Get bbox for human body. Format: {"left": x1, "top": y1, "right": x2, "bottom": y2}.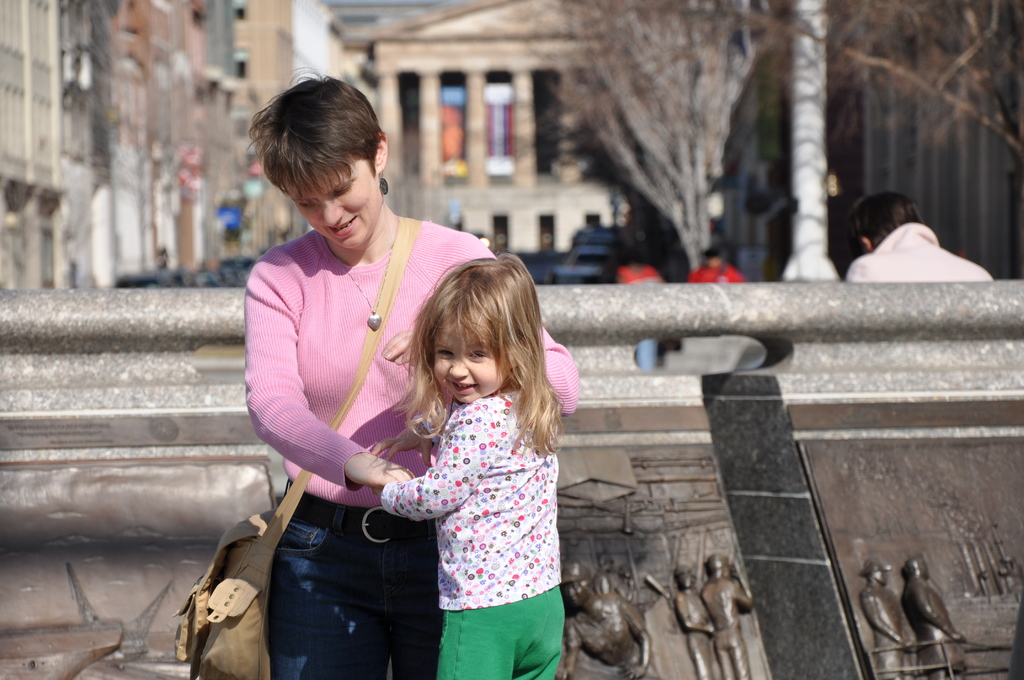
{"left": 846, "top": 191, "right": 994, "bottom": 280}.
